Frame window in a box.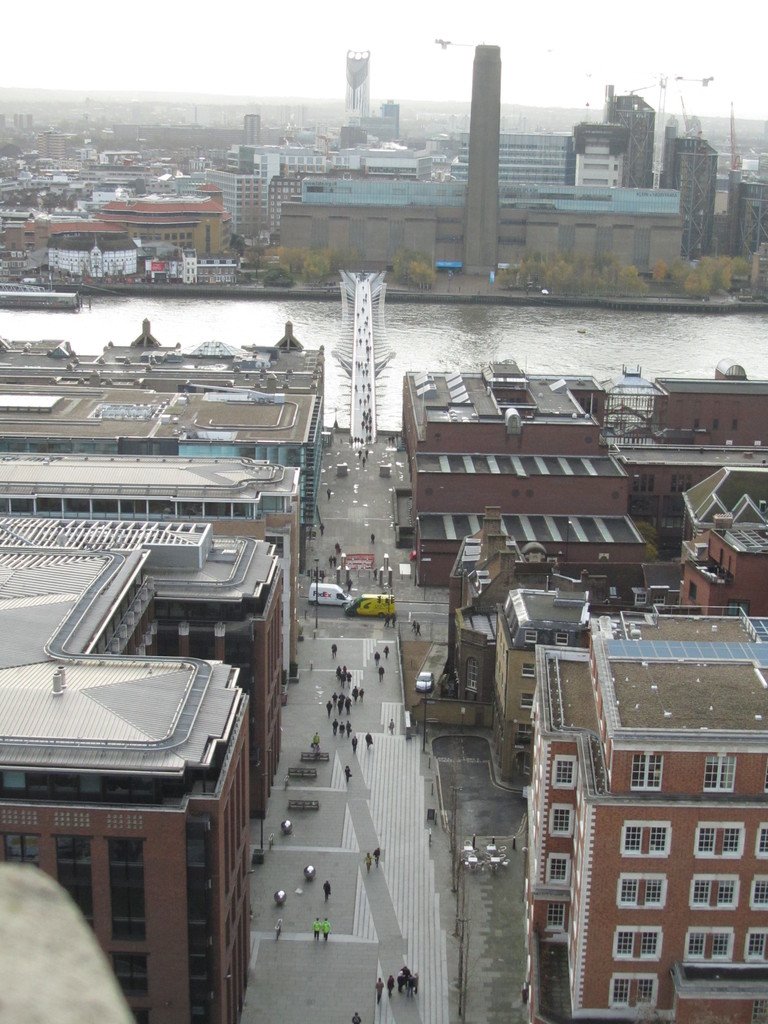
left=697, top=820, right=744, bottom=858.
